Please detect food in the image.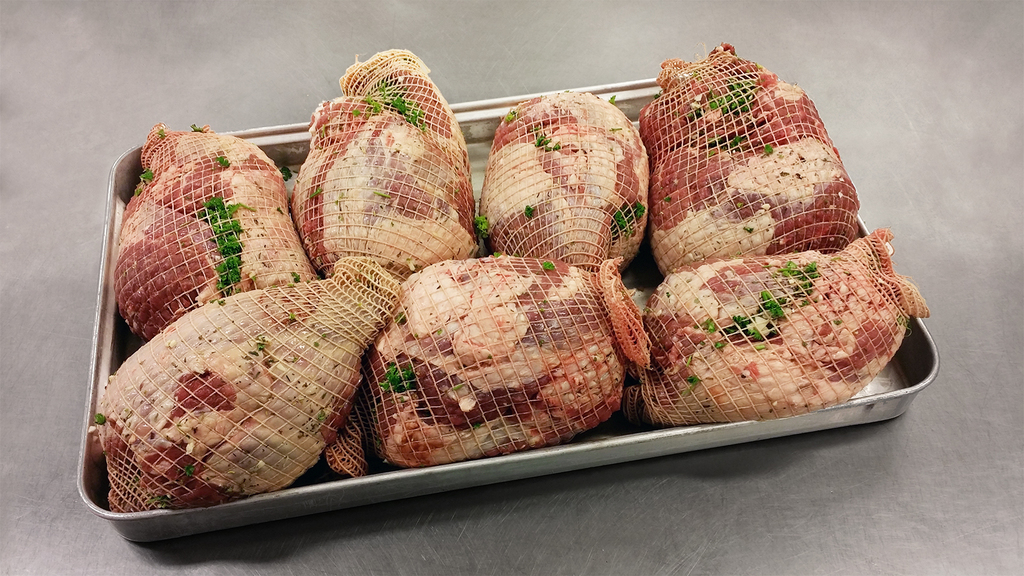
l=638, t=223, r=928, b=431.
